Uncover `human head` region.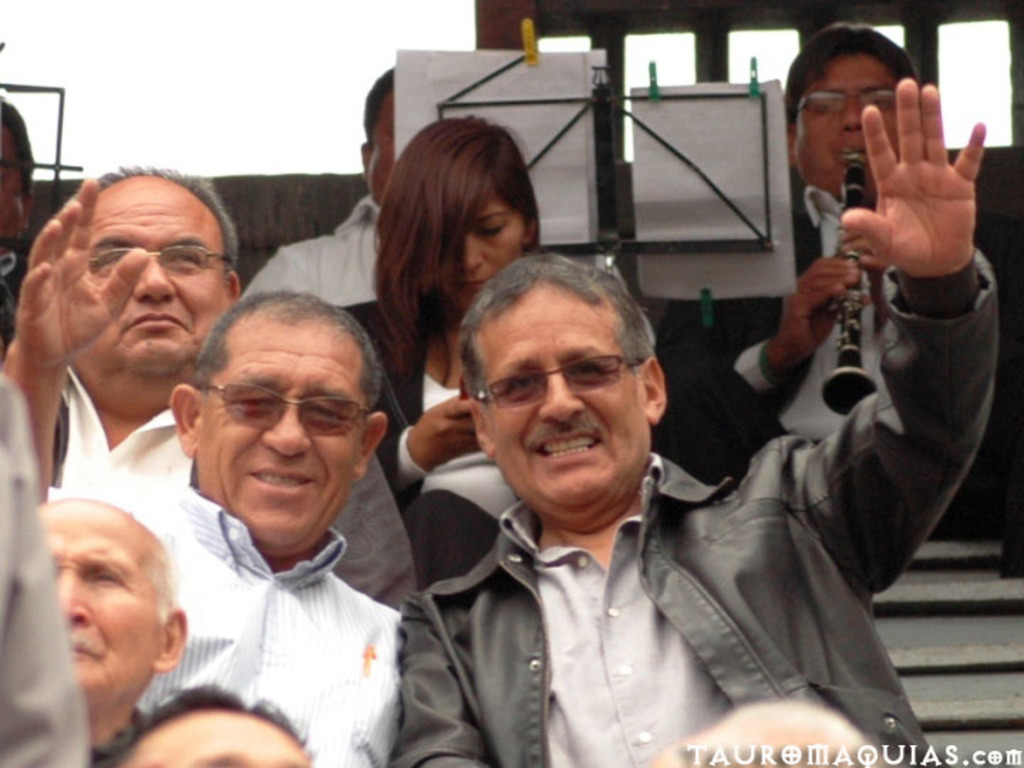
Uncovered: <region>461, 257, 667, 526</region>.
